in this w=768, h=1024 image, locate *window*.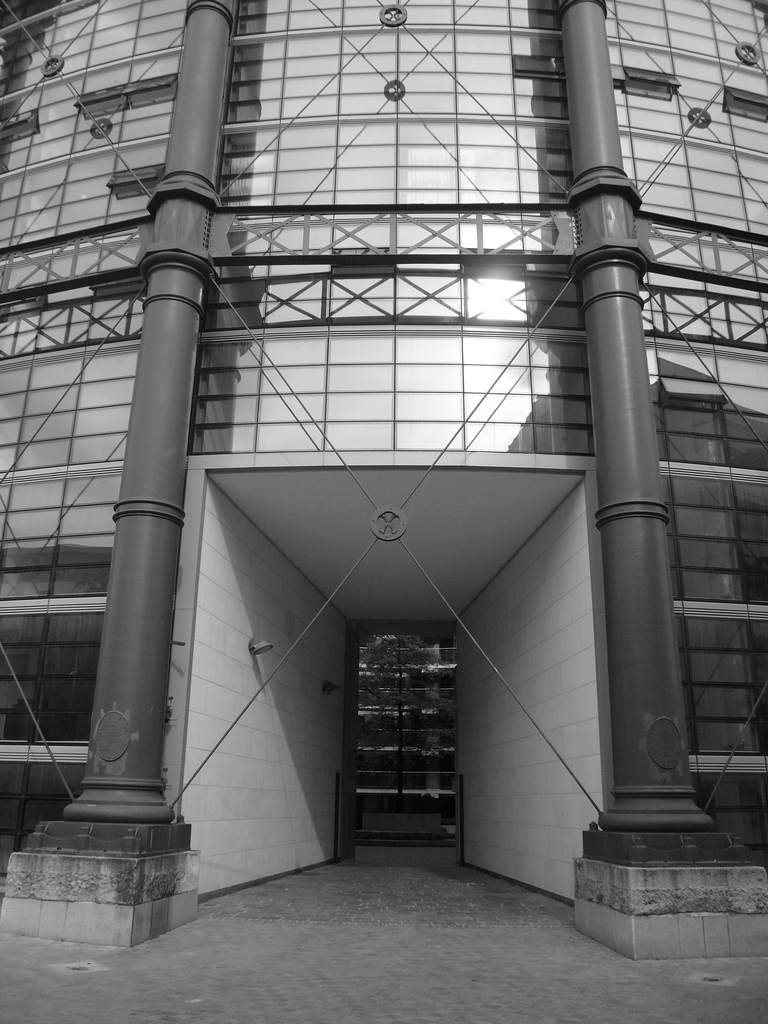
Bounding box: 0 619 97 745.
